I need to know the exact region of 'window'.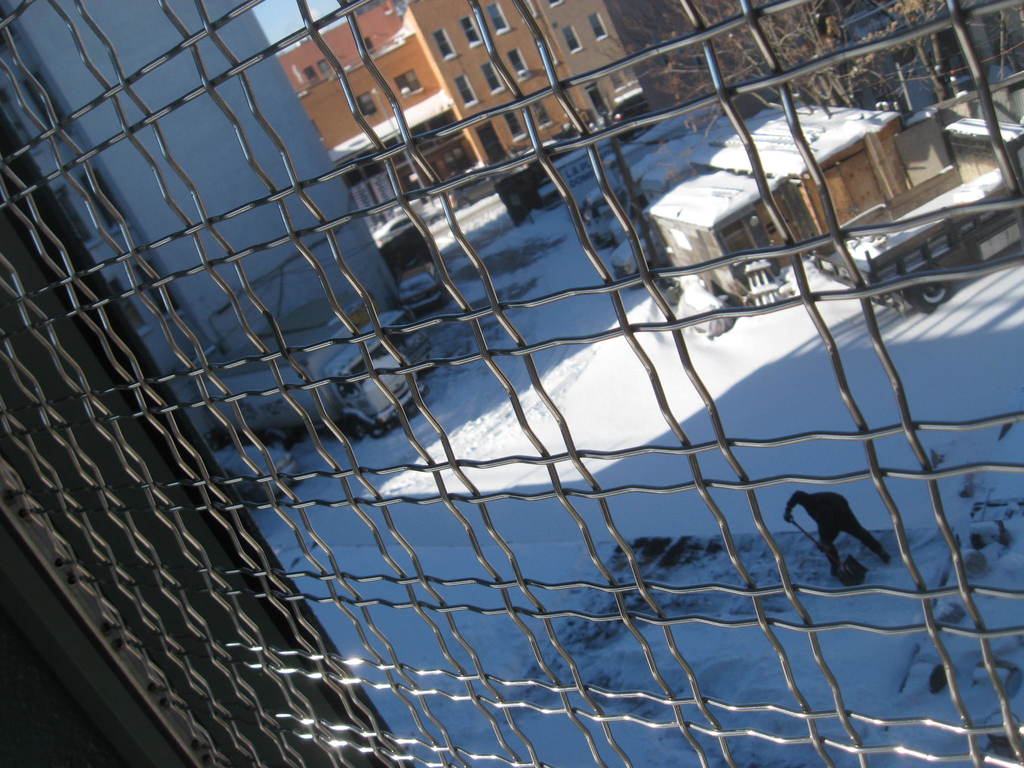
Region: BBox(442, 140, 470, 180).
